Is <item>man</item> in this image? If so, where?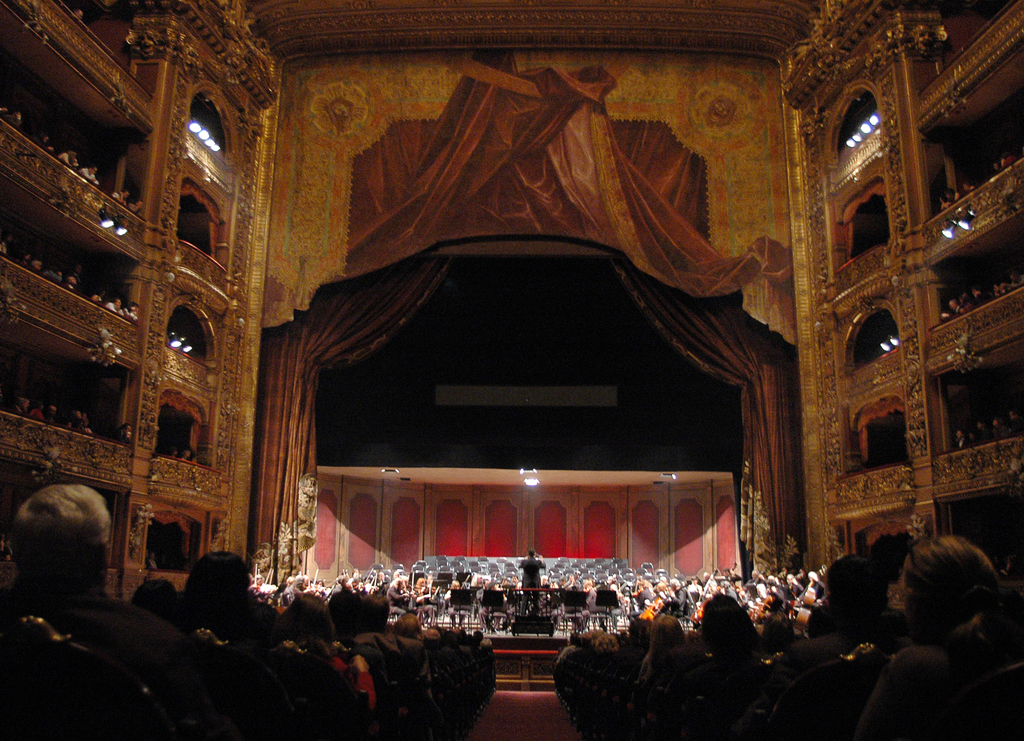
Yes, at [x1=943, y1=298, x2=963, y2=316].
